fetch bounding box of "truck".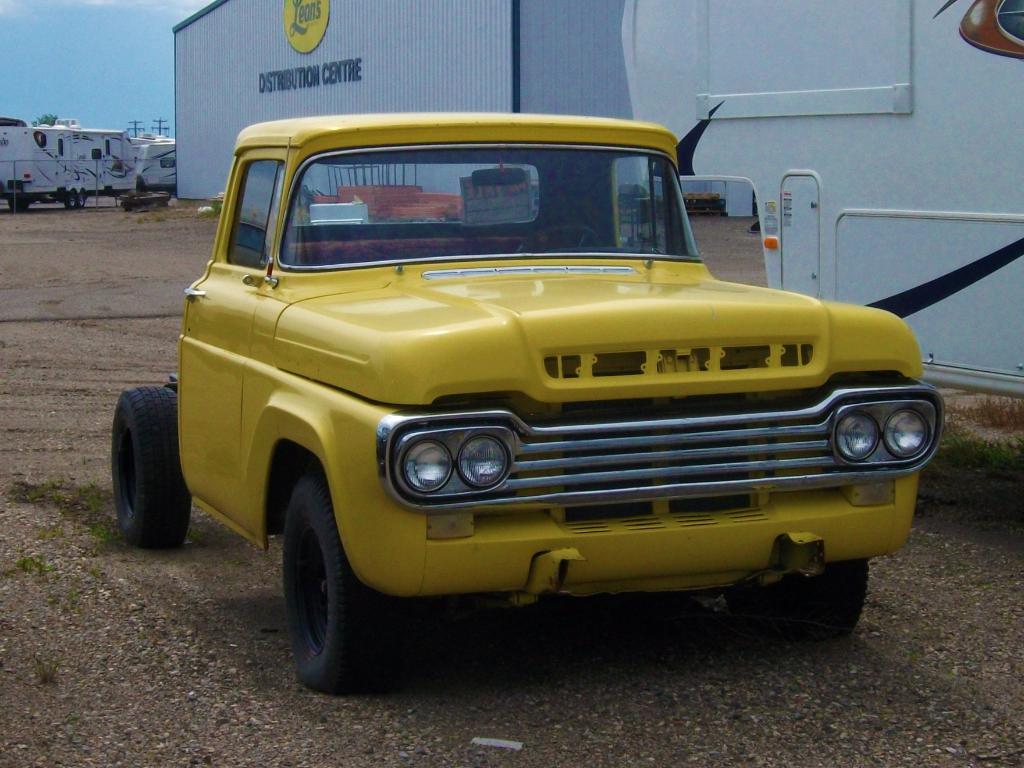
Bbox: box(129, 131, 178, 198).
